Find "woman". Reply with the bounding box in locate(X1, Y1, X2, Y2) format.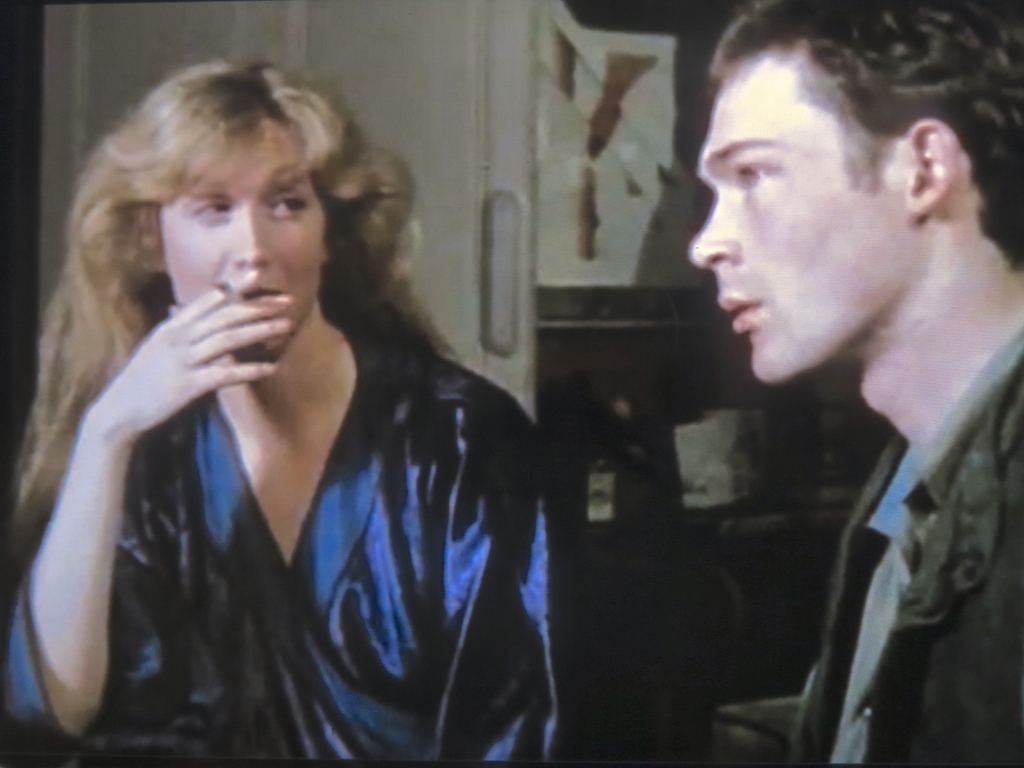
locate(7, 42, 572, 756).
